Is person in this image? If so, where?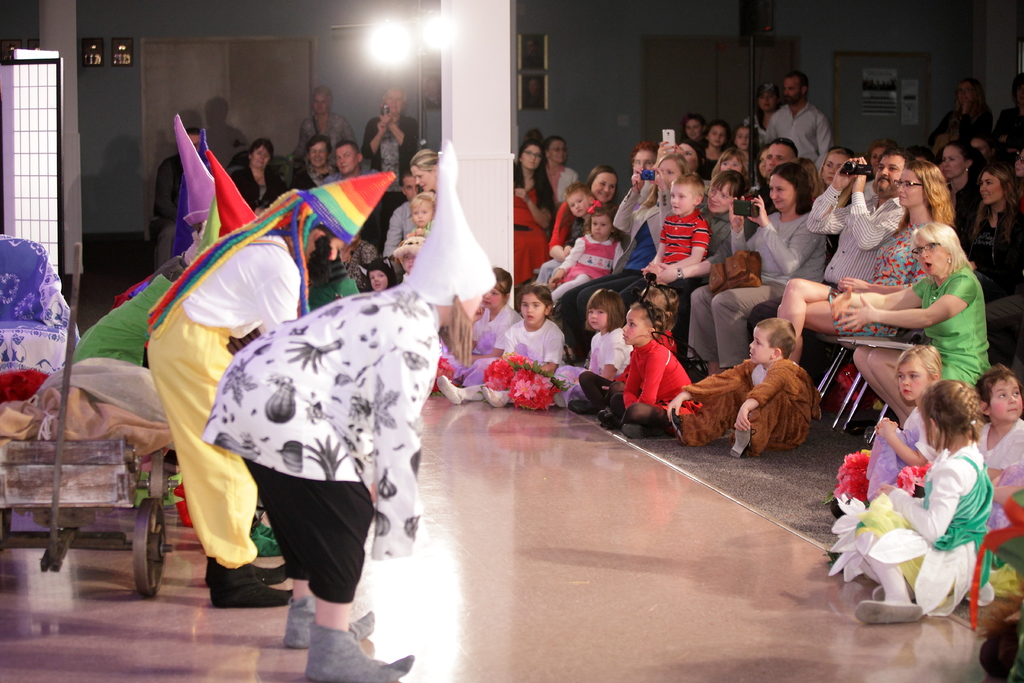
Yes, at 149/126/209/269.
